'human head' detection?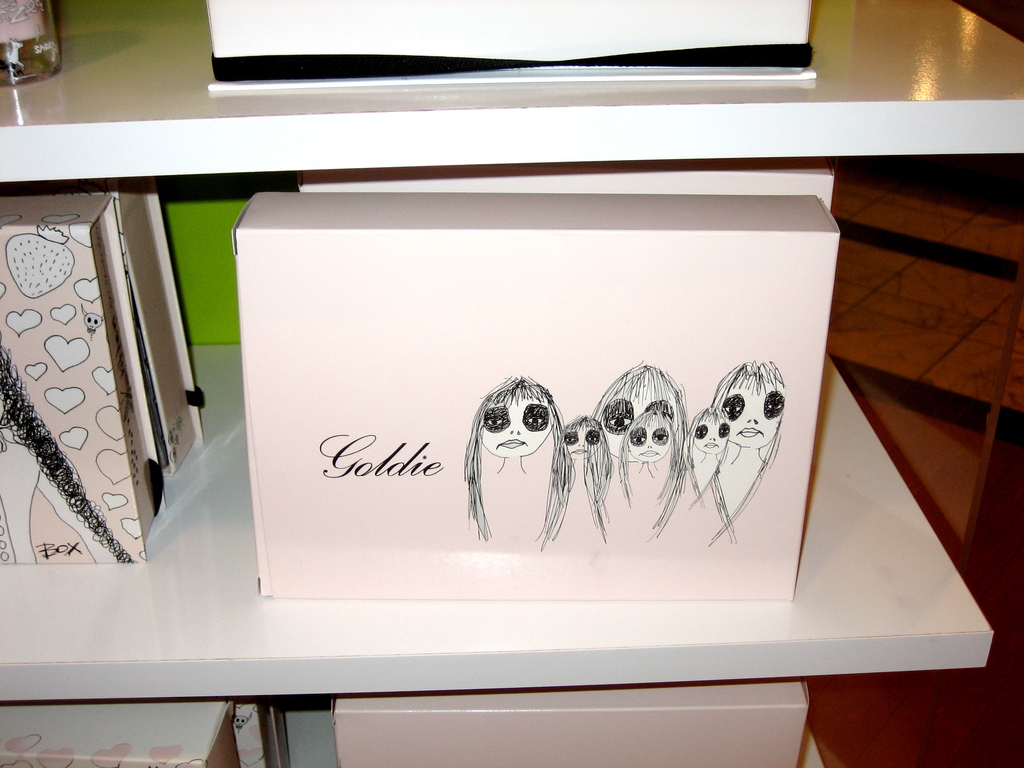
bbox(691, 403, 727, 452)
